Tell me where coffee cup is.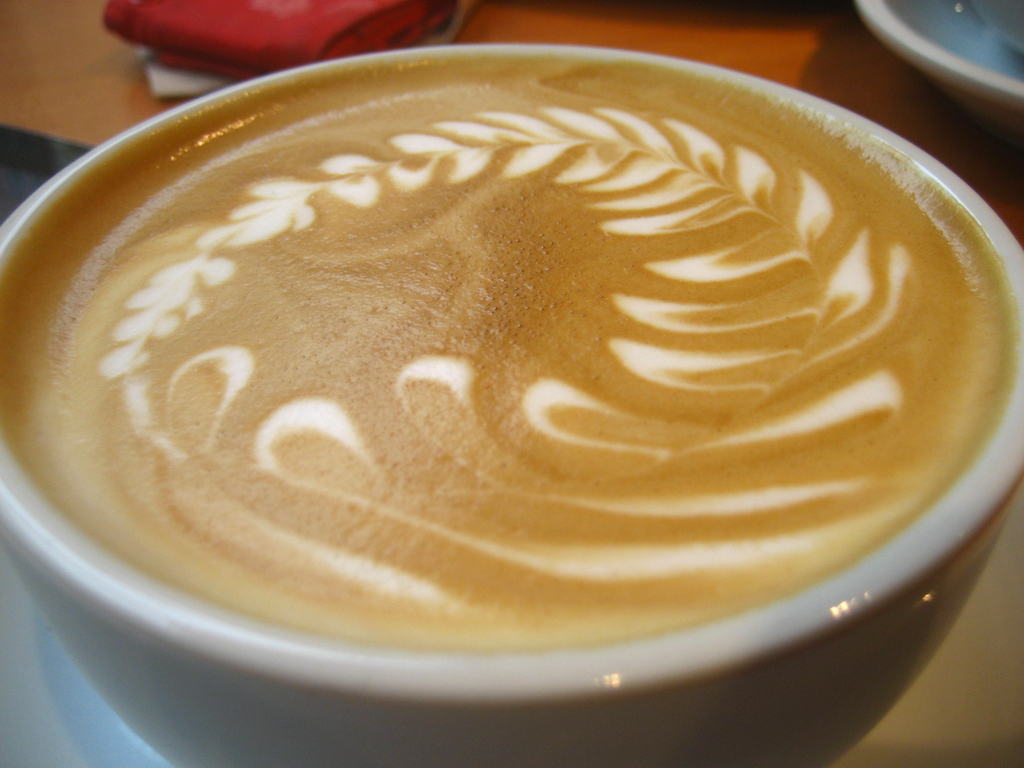
coffee cup is at (left=0, top=42, right=1023, bottom=767).
